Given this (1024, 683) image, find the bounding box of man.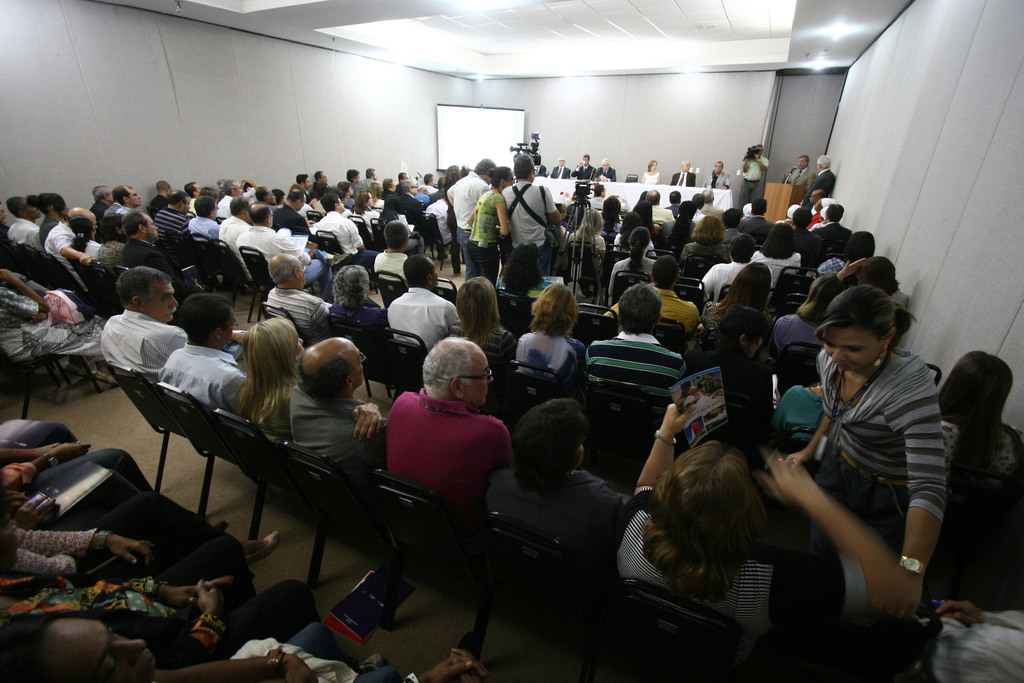
<box>739,196,783,241</box>.
